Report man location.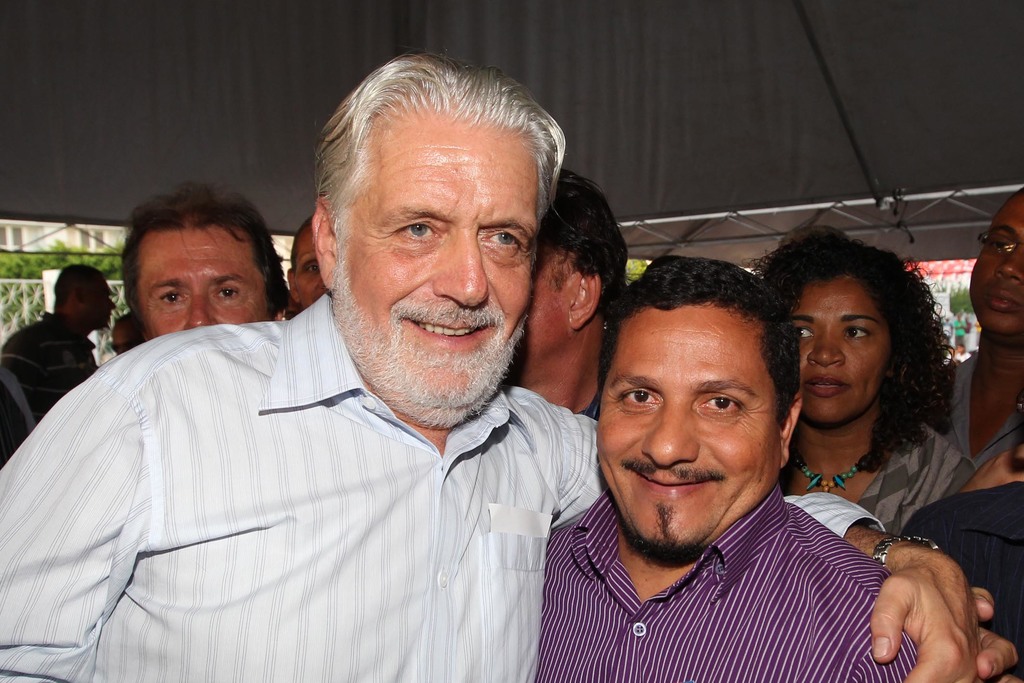
Report: 109/309/148/354.
